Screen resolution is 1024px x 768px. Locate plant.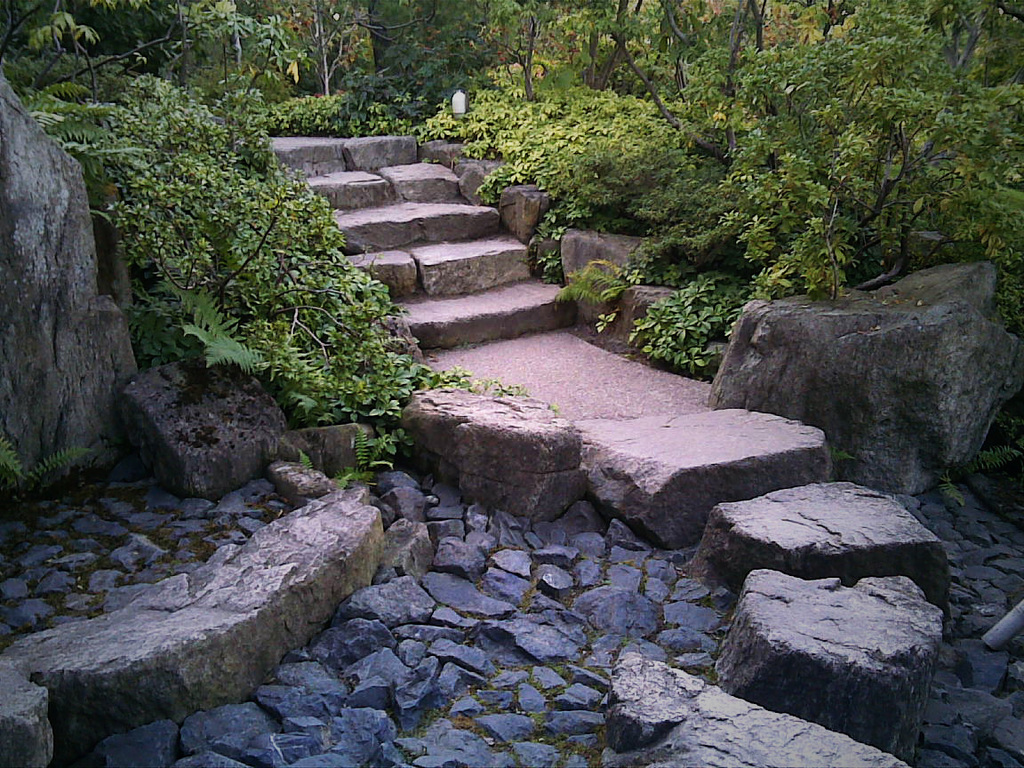
<region>0, 432, 101, 491</region>.
